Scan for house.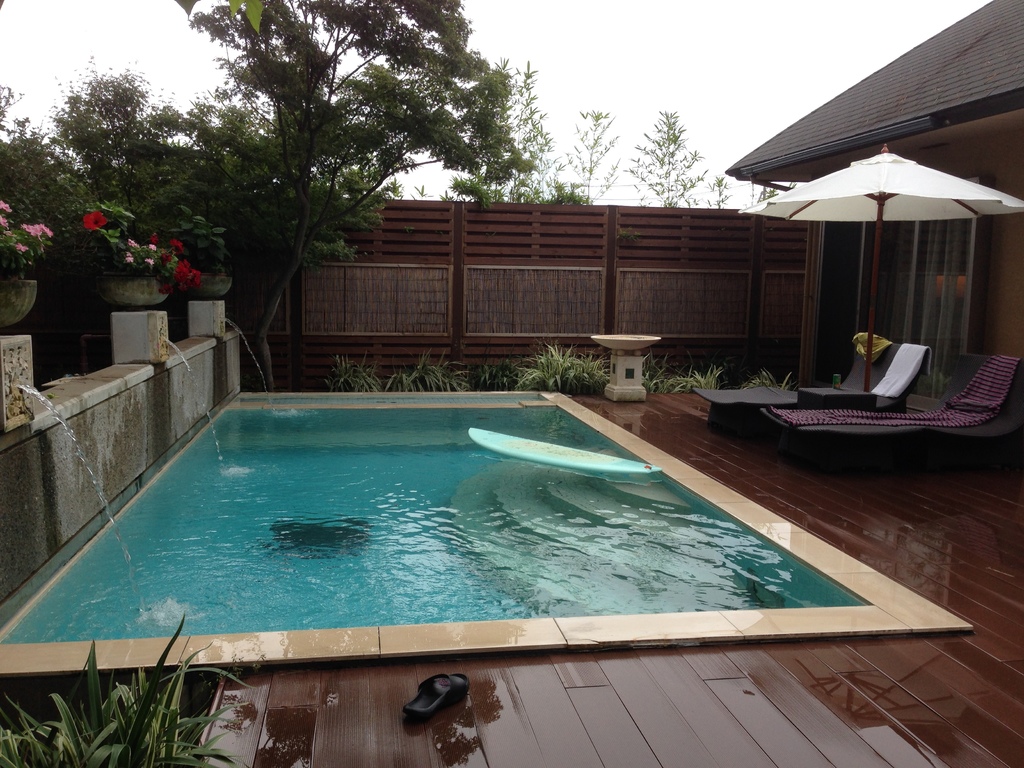
Scan result: [x1=0, y1=0, x2=1017, y2=767].
